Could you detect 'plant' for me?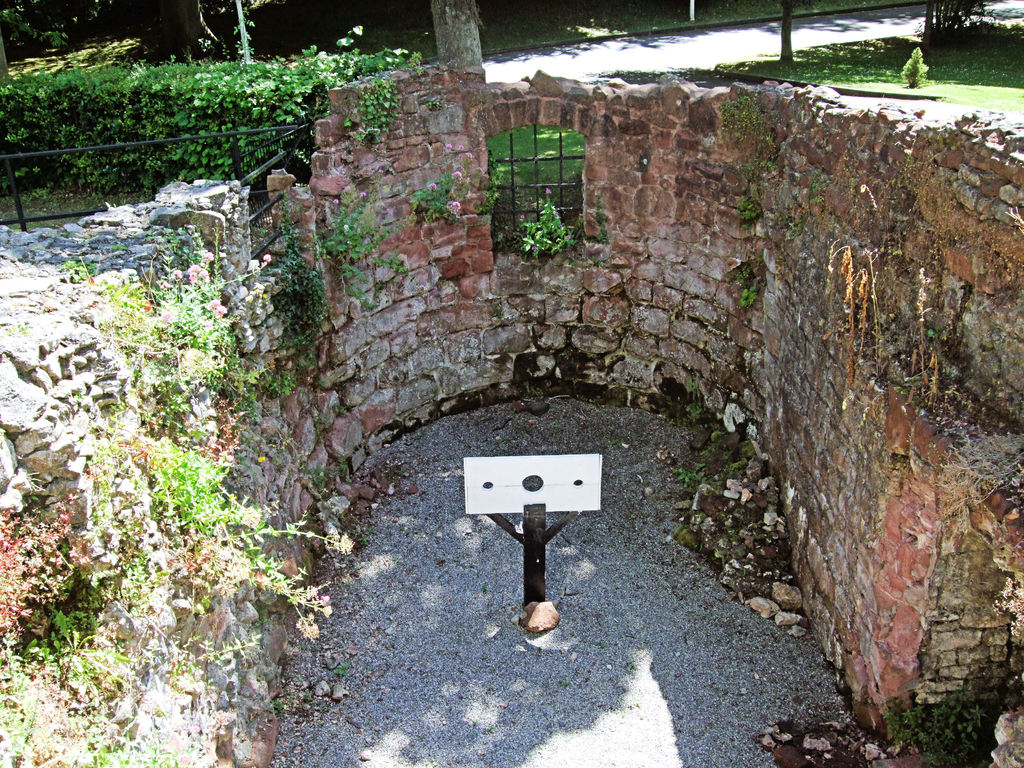
Detection result: [891, 150, 1023, 305].
